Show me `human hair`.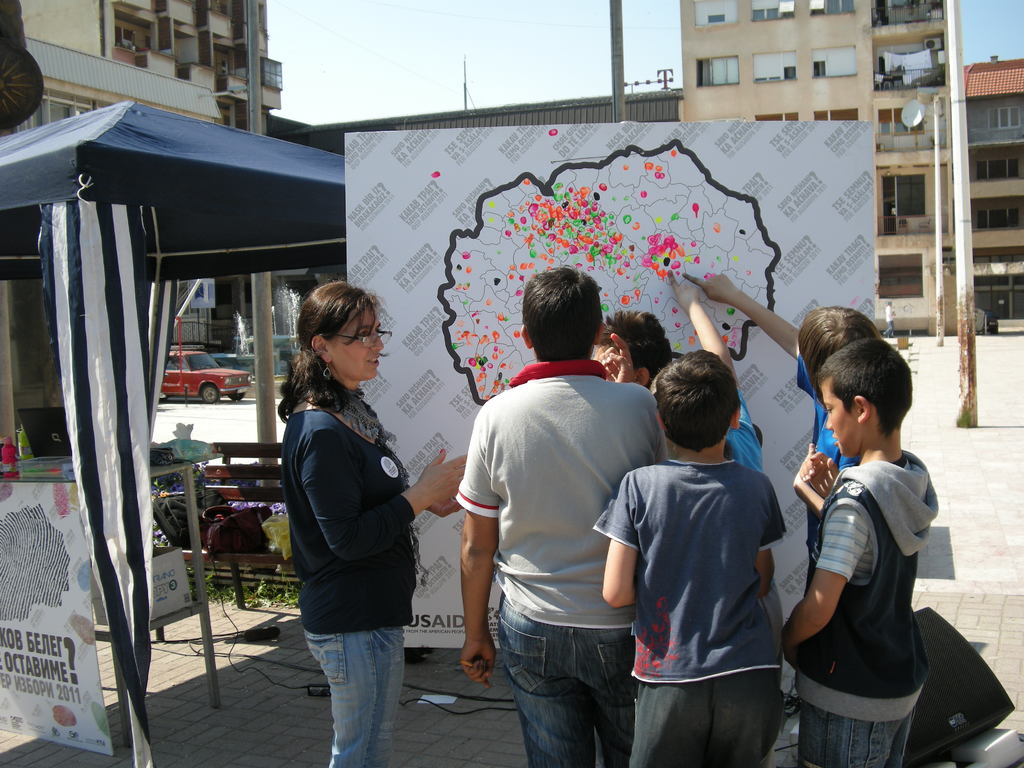
`human hair` is here: rect(653, 348, 739, 465).
